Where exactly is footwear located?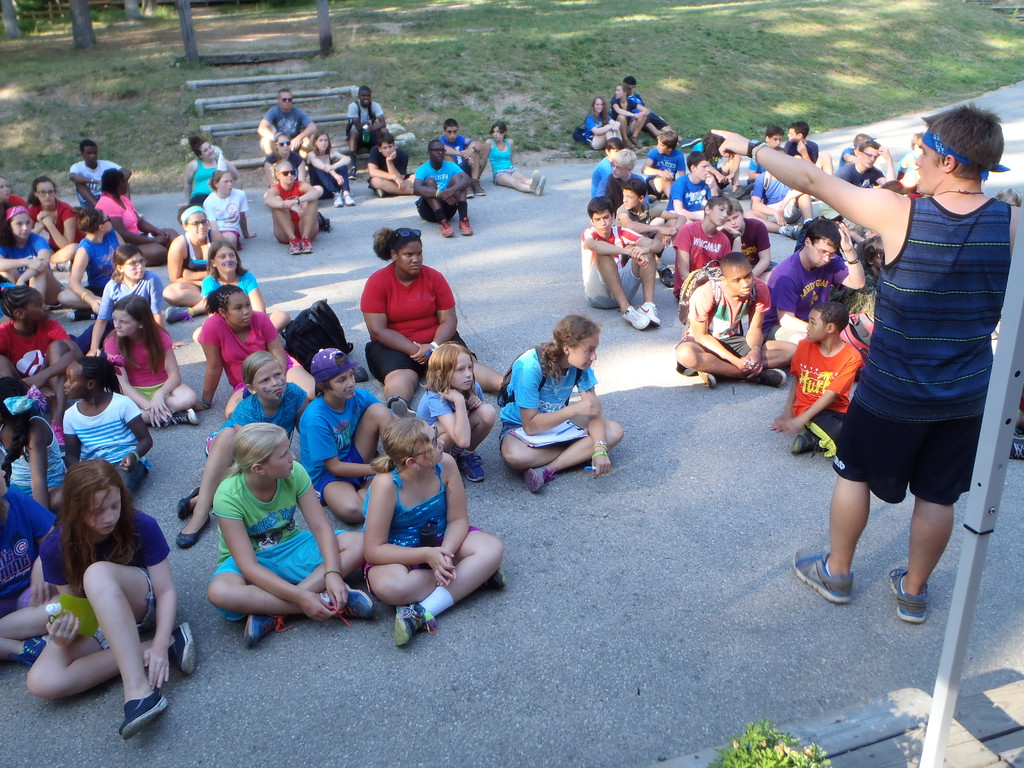
Its bounding box is [left=326, top=575, right=376, bottom=623].
